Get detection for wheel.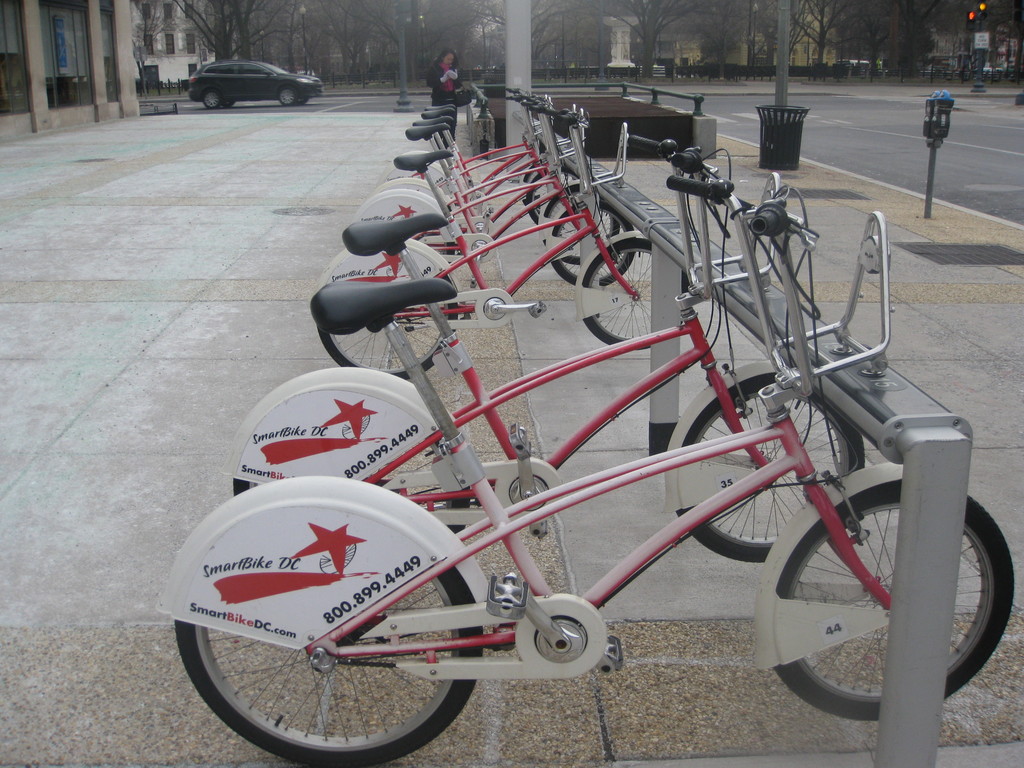
Detection: box(444, 198, 458, 220).
